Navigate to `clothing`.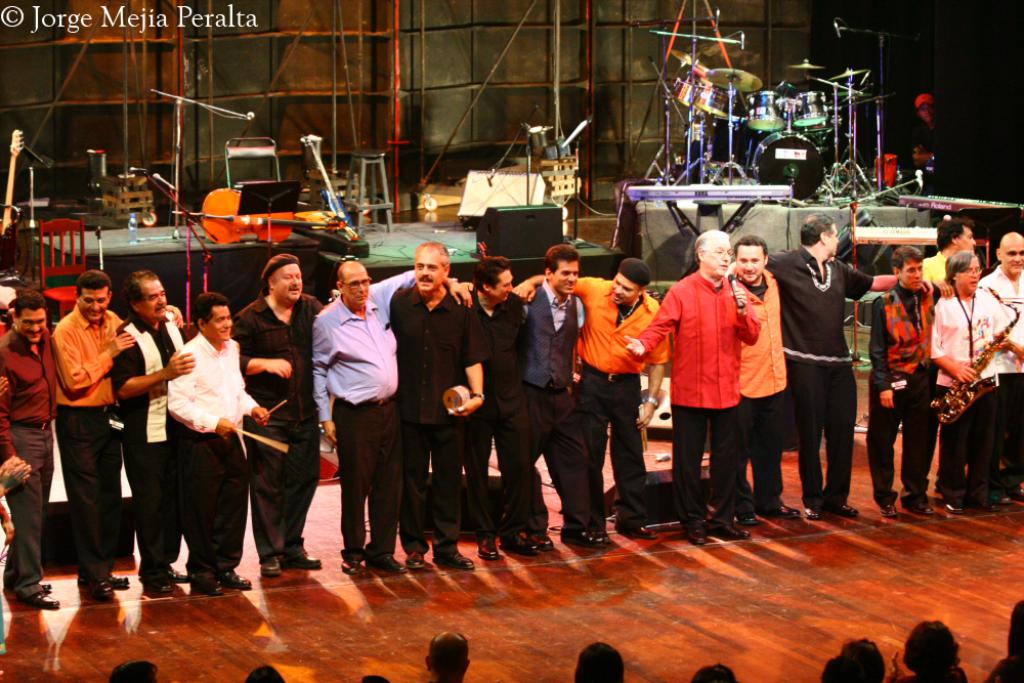
Navigation target: [164, 336, 255, 582].
